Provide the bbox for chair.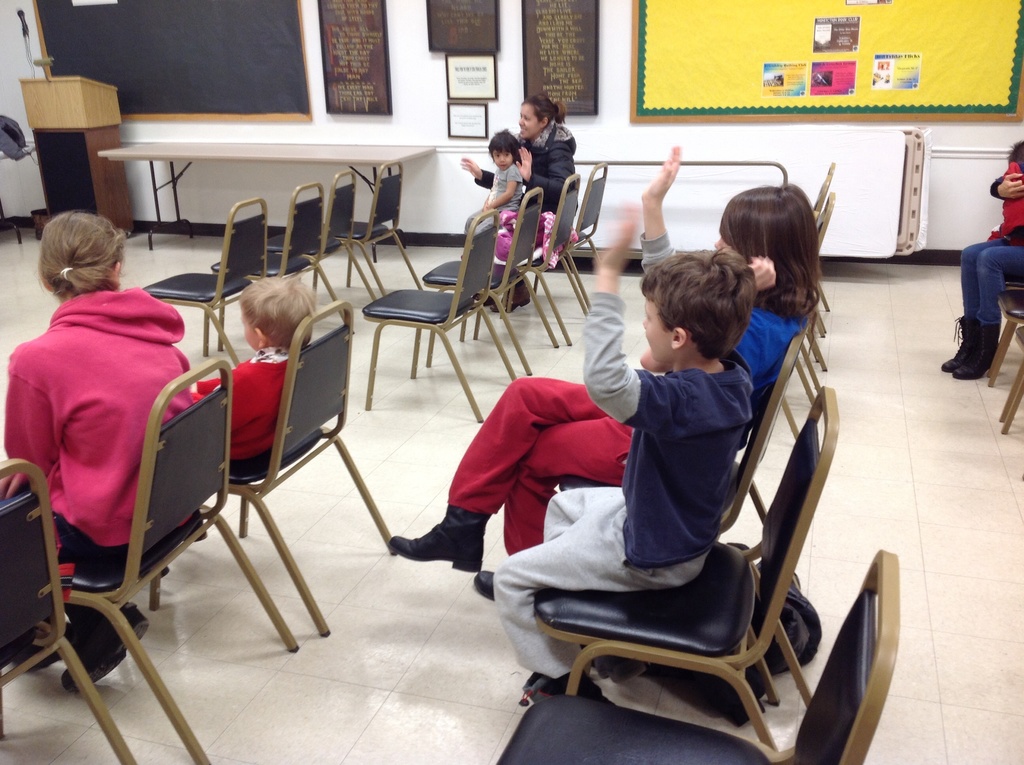
[531, 382, 842, 755].
